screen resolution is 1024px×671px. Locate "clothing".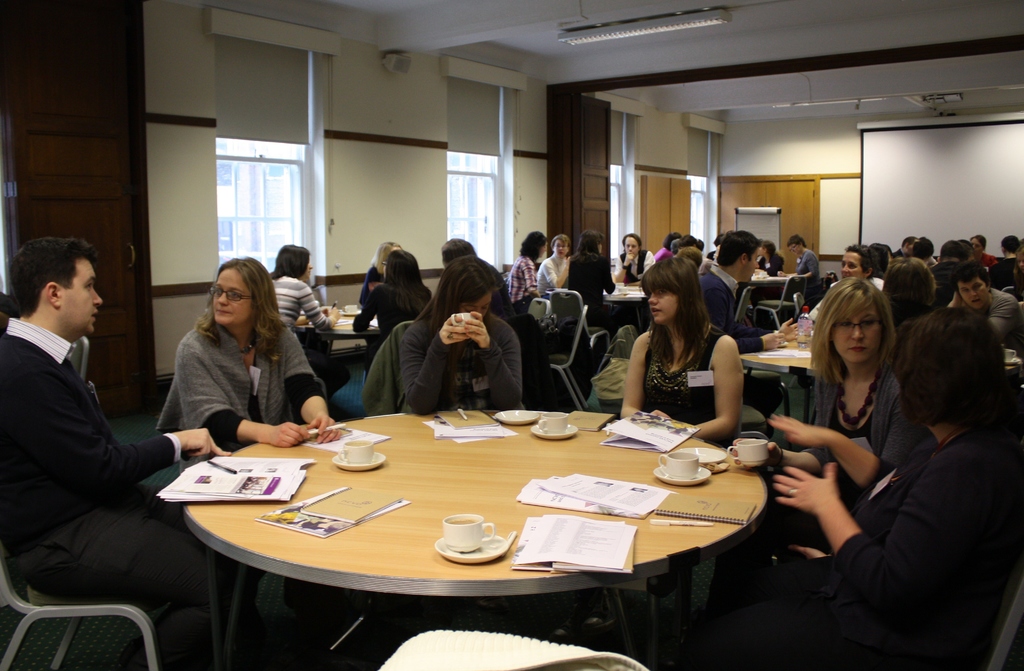
[356,282,432,376].
